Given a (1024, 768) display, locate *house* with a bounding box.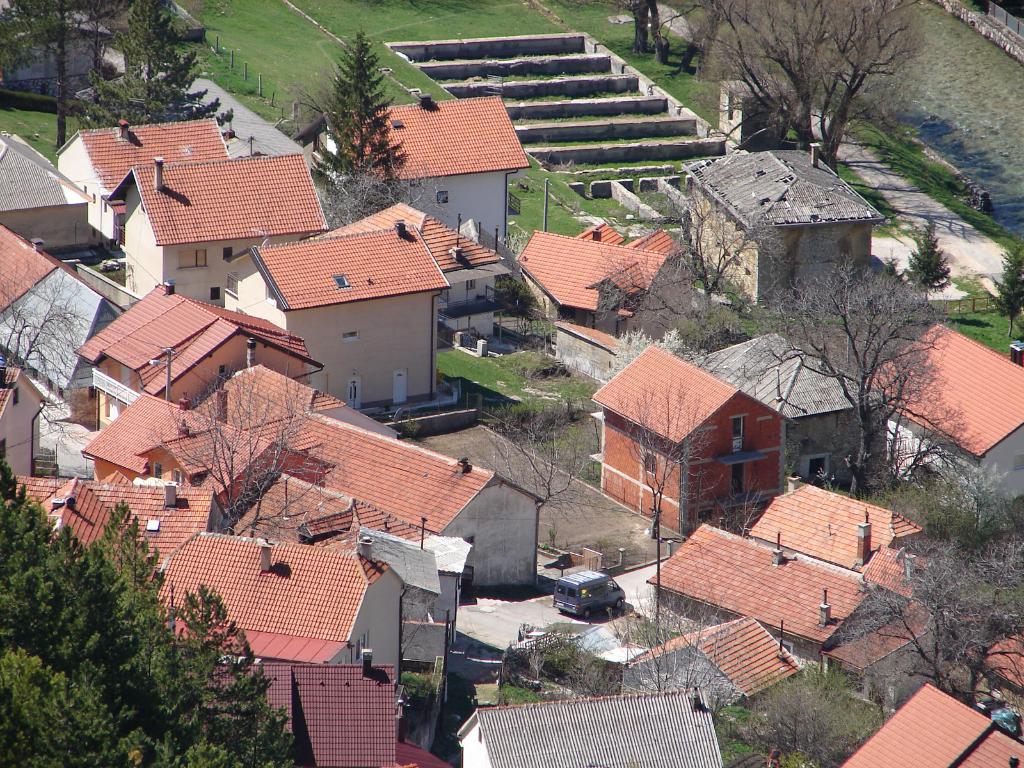
Located: locate(0, 362, 52, 479).
